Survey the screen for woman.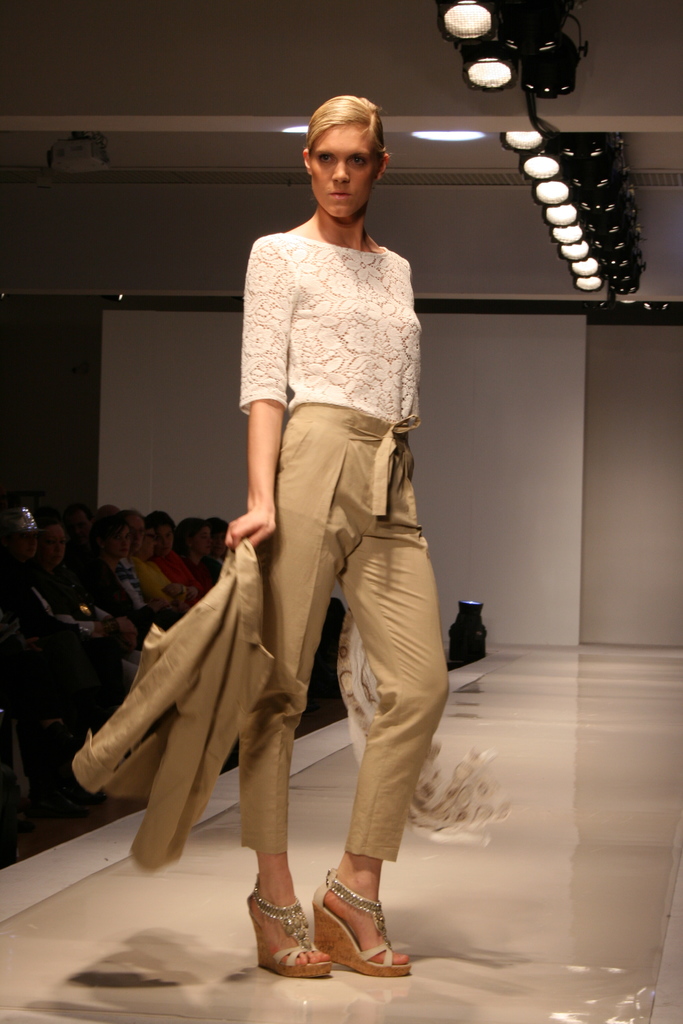
Survey found: {"x1": 217, "y1": 100, "x2": 441, "y2": 815}.
